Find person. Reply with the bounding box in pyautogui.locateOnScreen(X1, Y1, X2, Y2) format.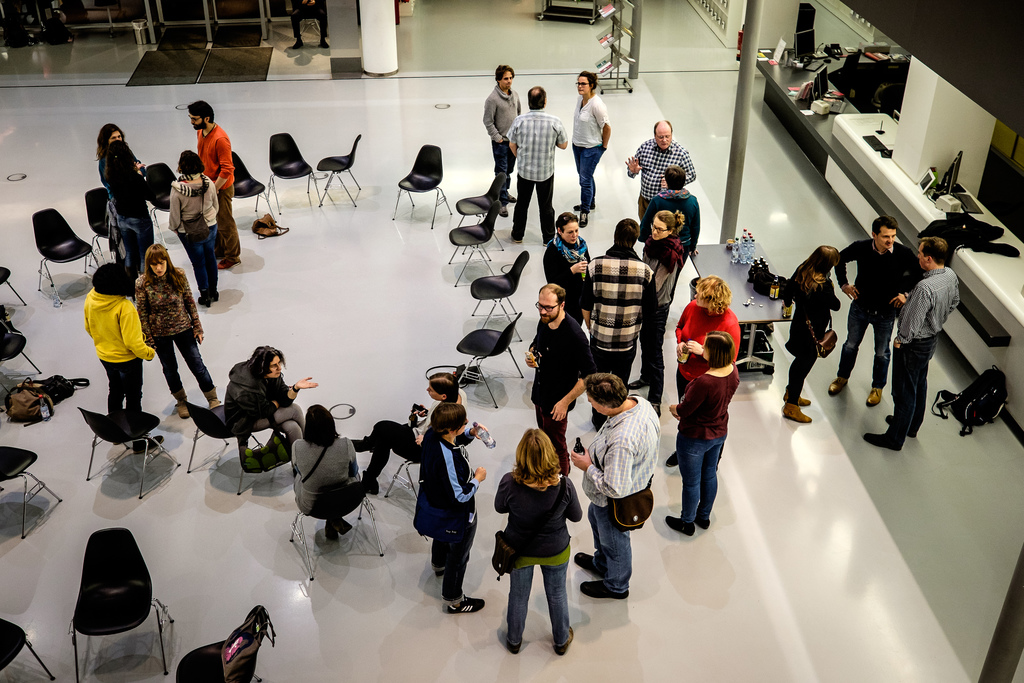
pyautogui.locateOnScreen(83, 259, 156, 452).
